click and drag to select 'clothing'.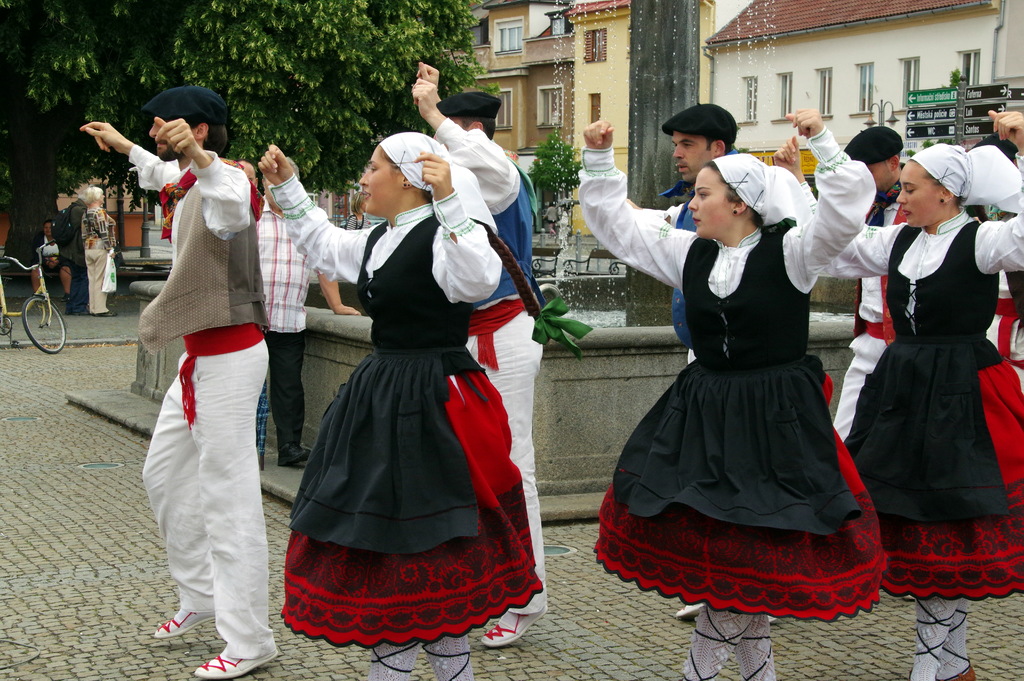
Selection: x1=51 y1=196 x2=89 y2=302.
